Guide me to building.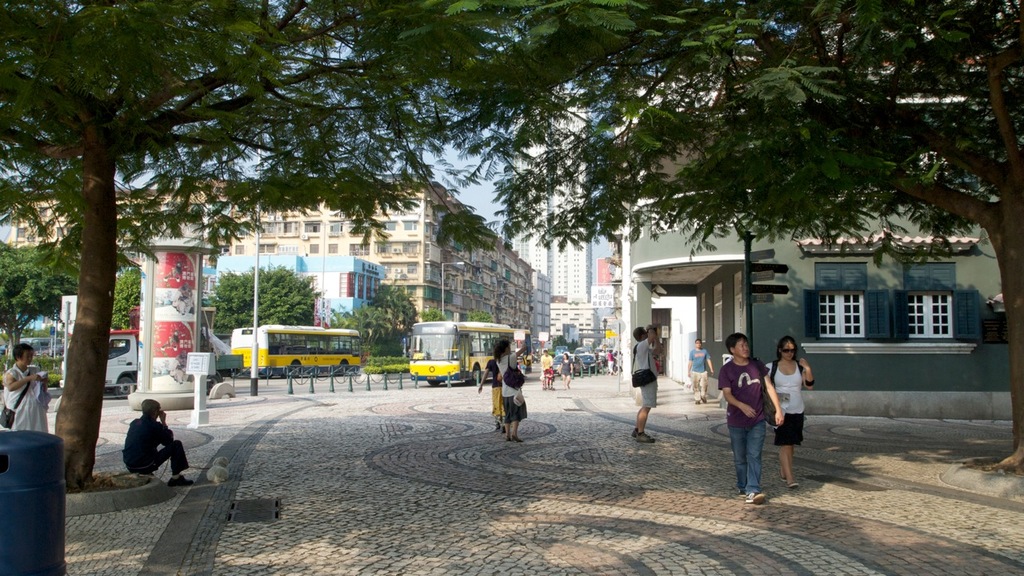
Guidance: BBox(526, 80, 590, 302).
